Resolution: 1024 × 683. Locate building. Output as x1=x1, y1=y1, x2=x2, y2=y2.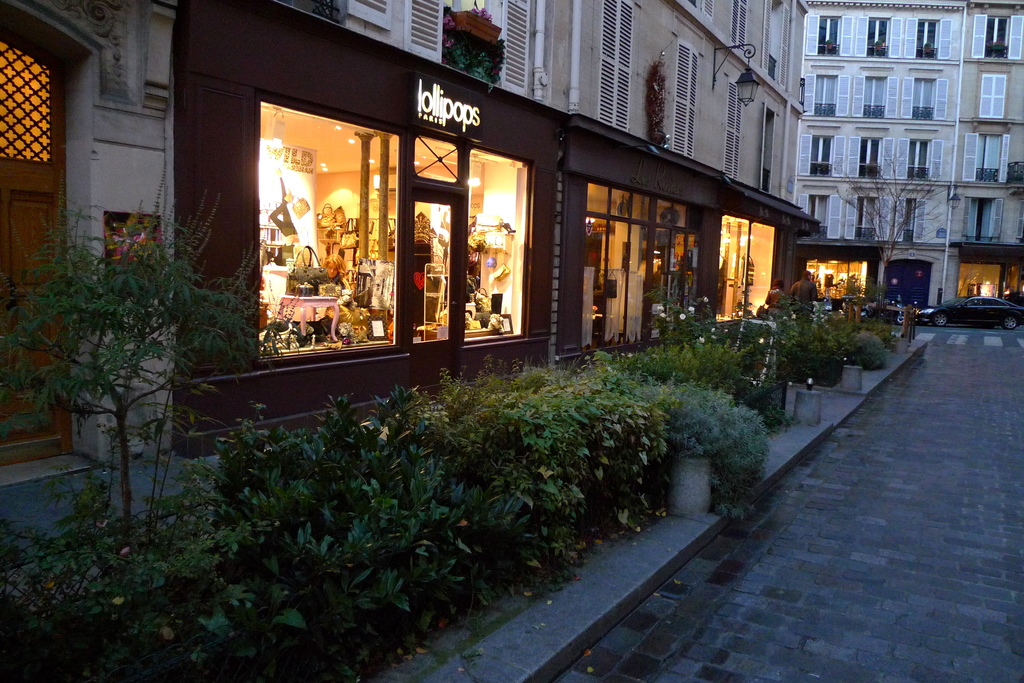
x1=793, y1=0, x2=1023, y2=312.
